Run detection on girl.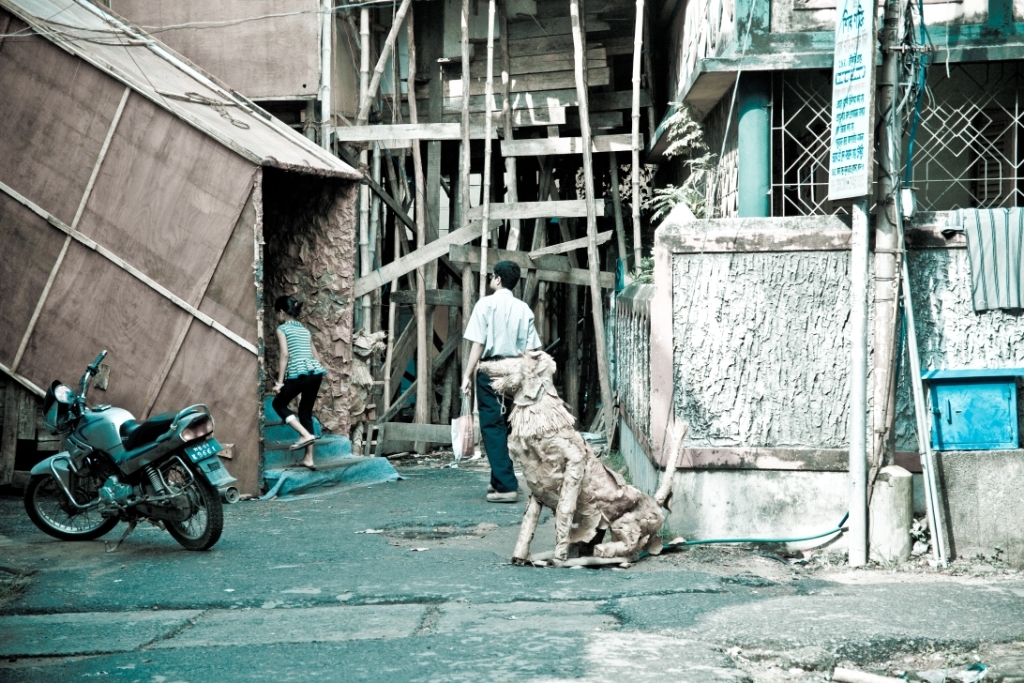
Result: BBox(272, 297, 327, 470).
